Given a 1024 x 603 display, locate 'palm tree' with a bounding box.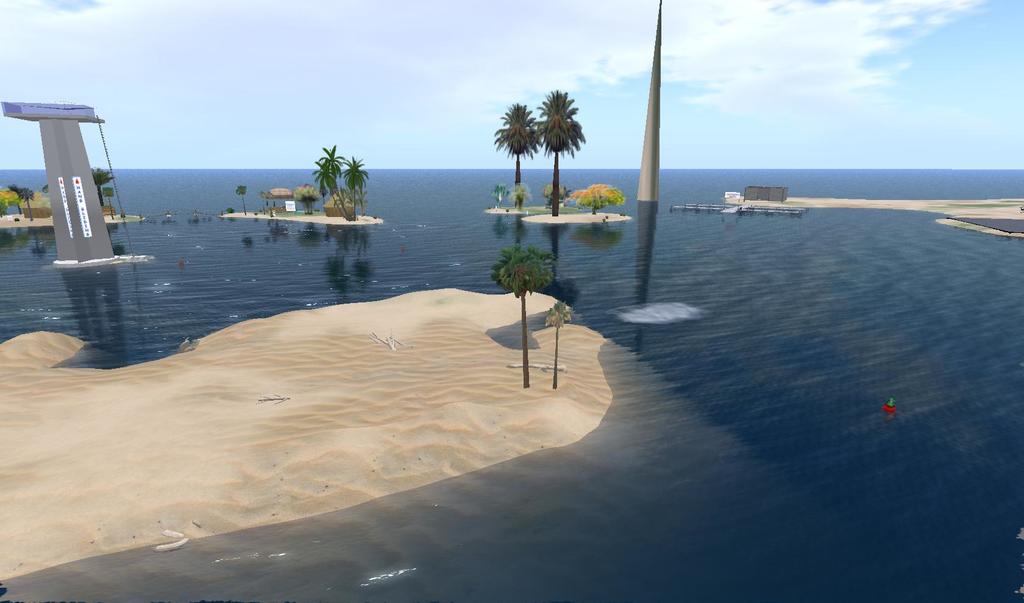
Located: region(493, 96, 541, 213).
